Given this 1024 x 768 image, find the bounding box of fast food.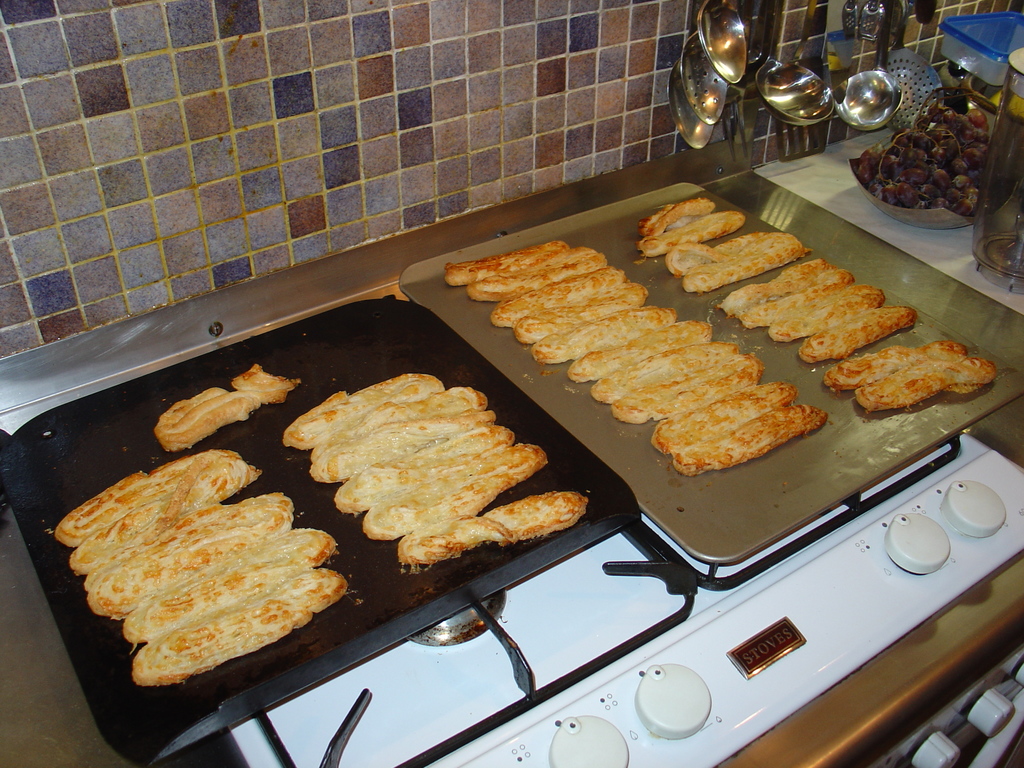
(x1=797, y1=301, x2=908, y2=364).
